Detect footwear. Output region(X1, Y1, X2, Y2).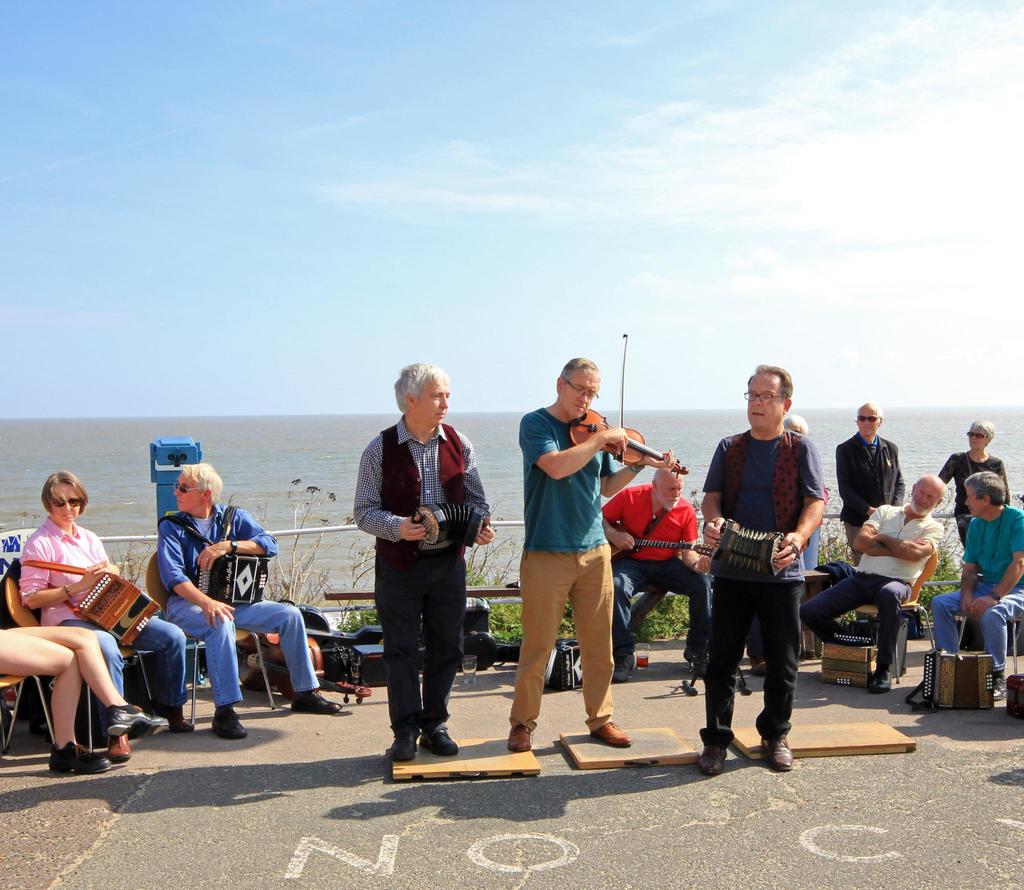
region(594, 719, 630, 750).
